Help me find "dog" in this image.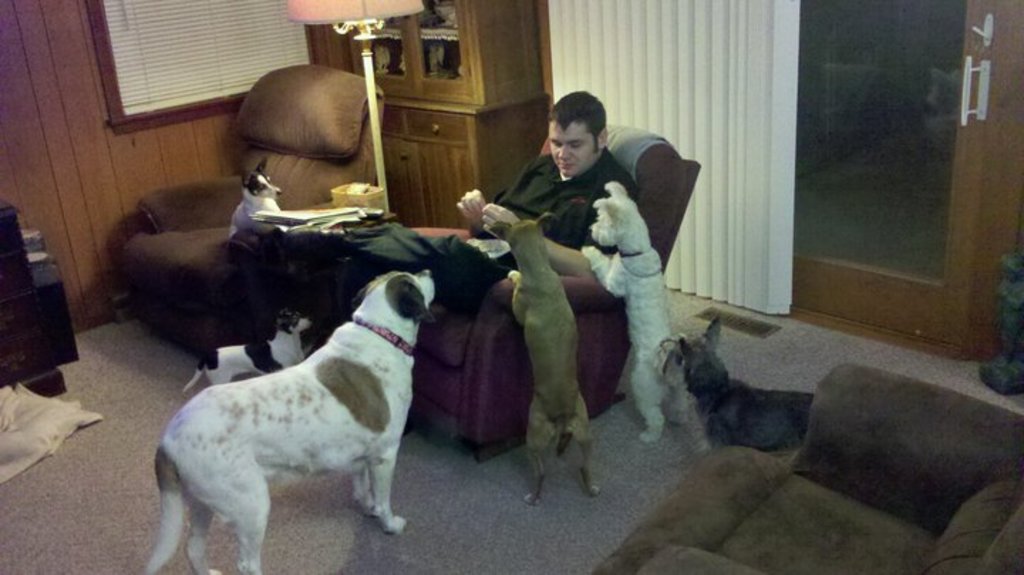
Found it: {"left": 228, "top": 157, "right": 287, "bottom": 258}.
